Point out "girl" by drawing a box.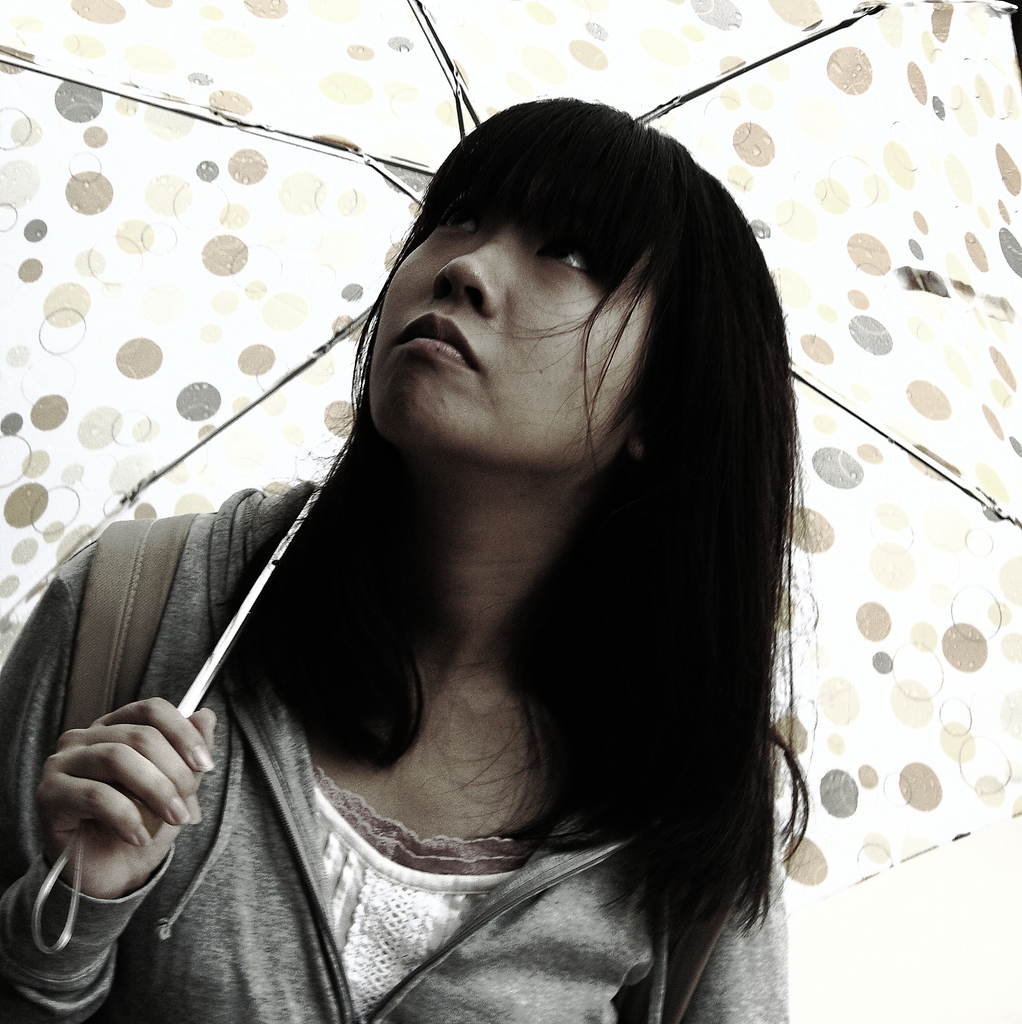
box=[0, 85, 825, 1023].
